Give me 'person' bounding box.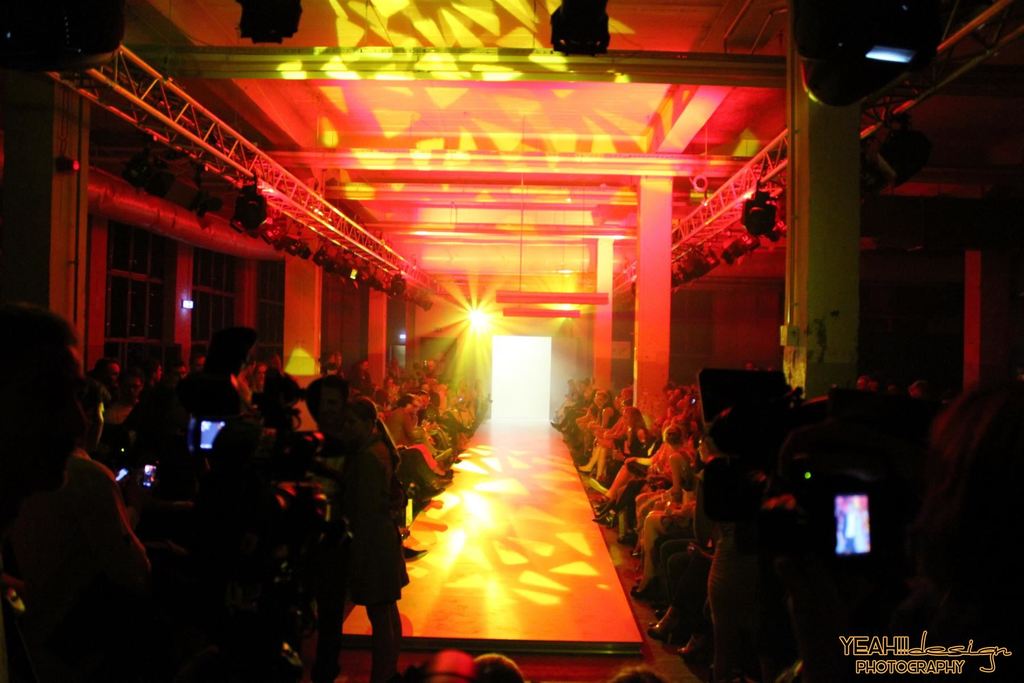
left=468, top=654, right=522, bottom=682.
